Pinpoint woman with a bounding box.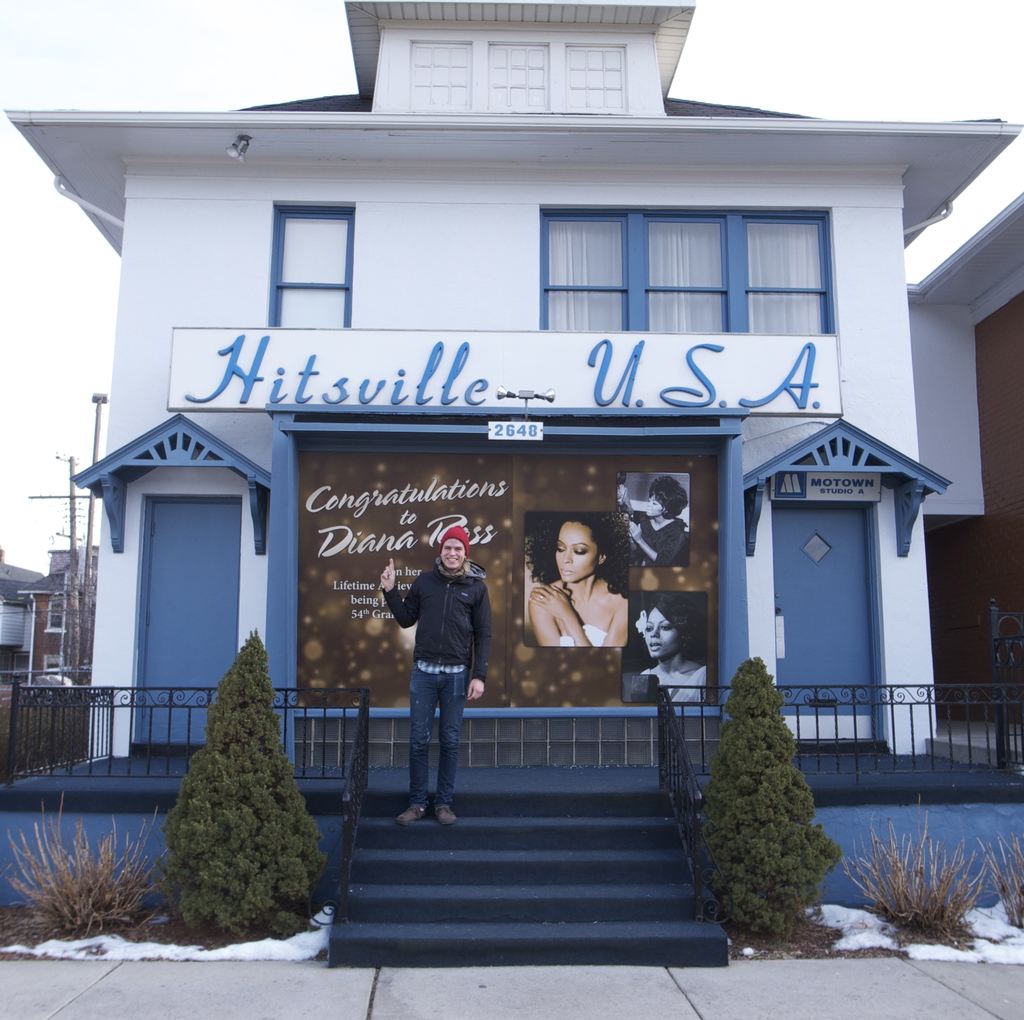
[left=618, top=474, right=690, bottom=566].
